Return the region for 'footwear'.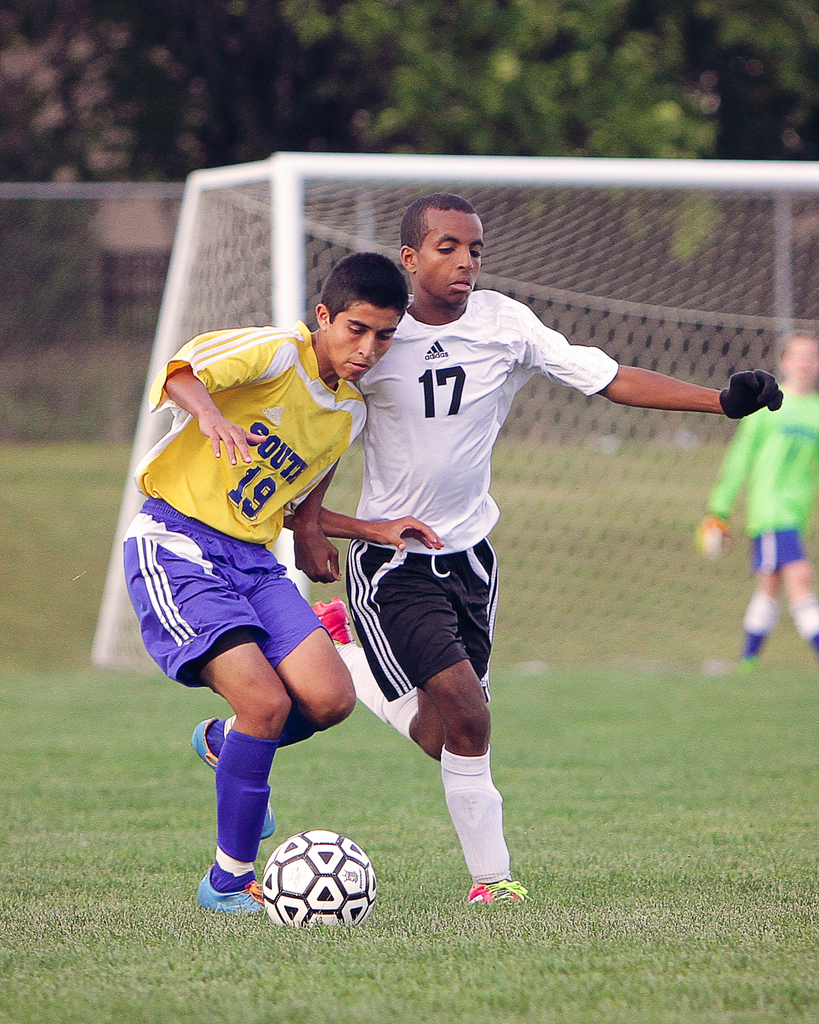
x1=736, y1=653, x2=755, y2=669.
